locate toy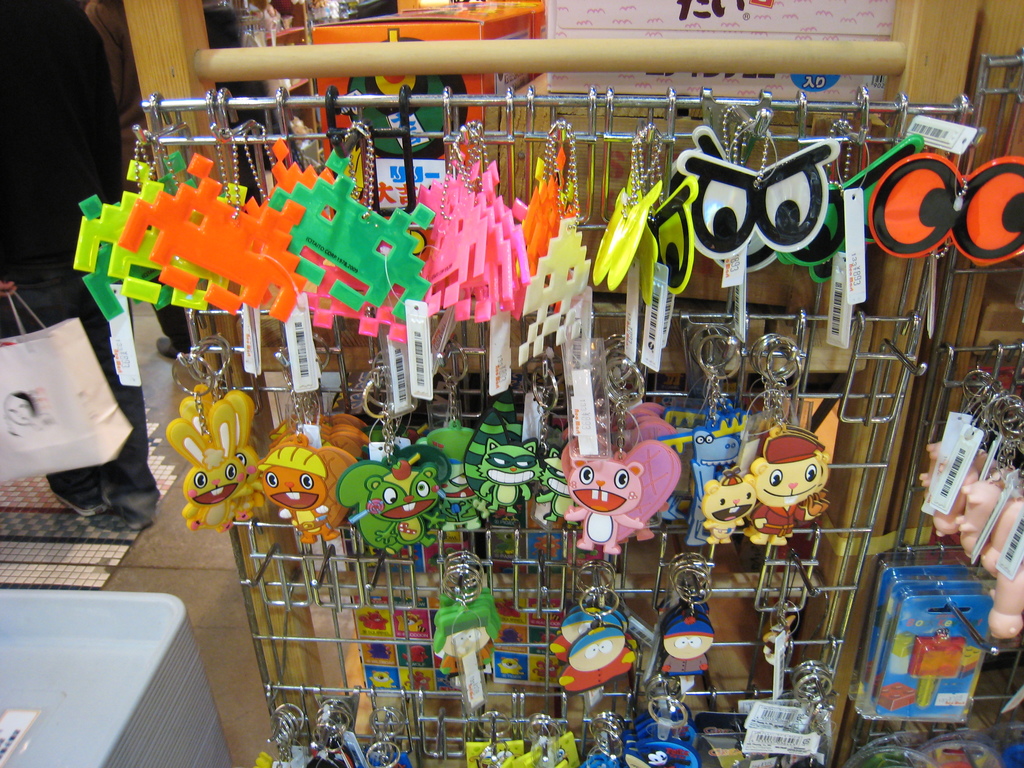
locate(486, 387, 561, 521)
